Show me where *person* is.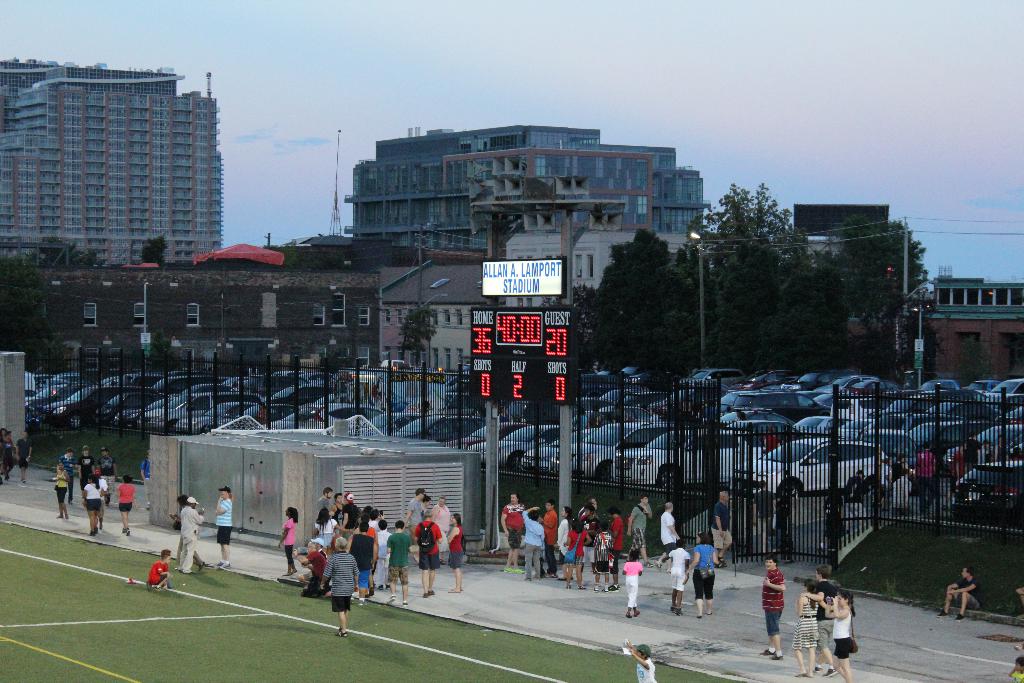
*person* is at {"left": 801, "top": 559, "right": 836, "bottom": 676}.
